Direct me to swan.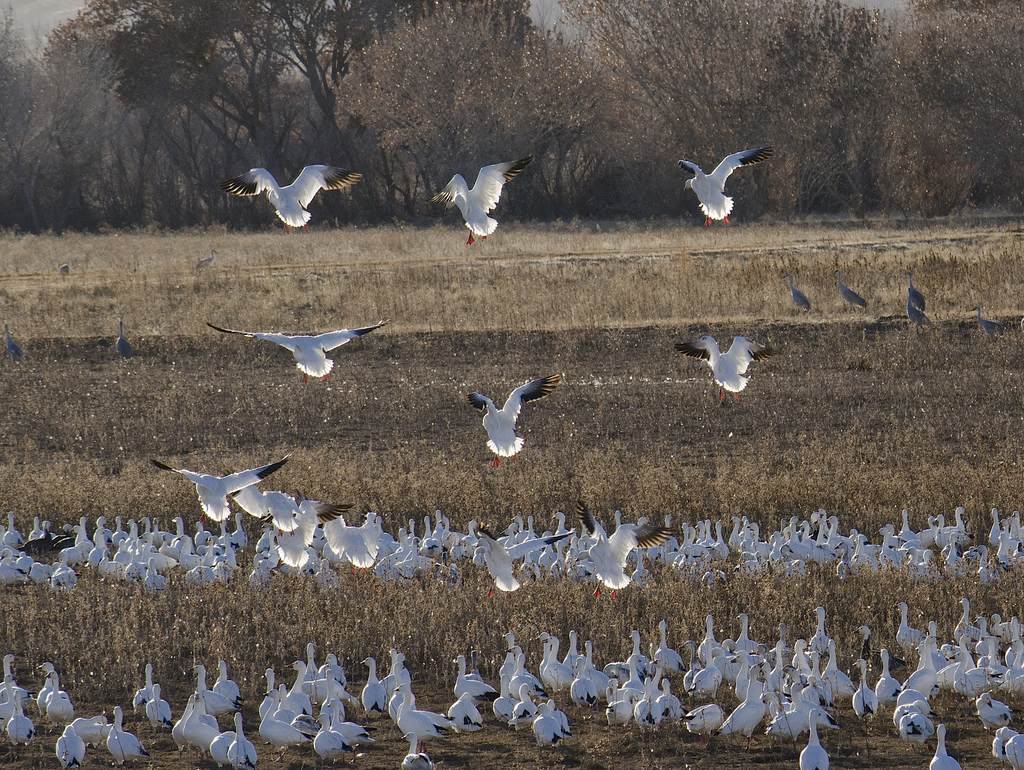
Direction: [565, 633, 577, 668].
